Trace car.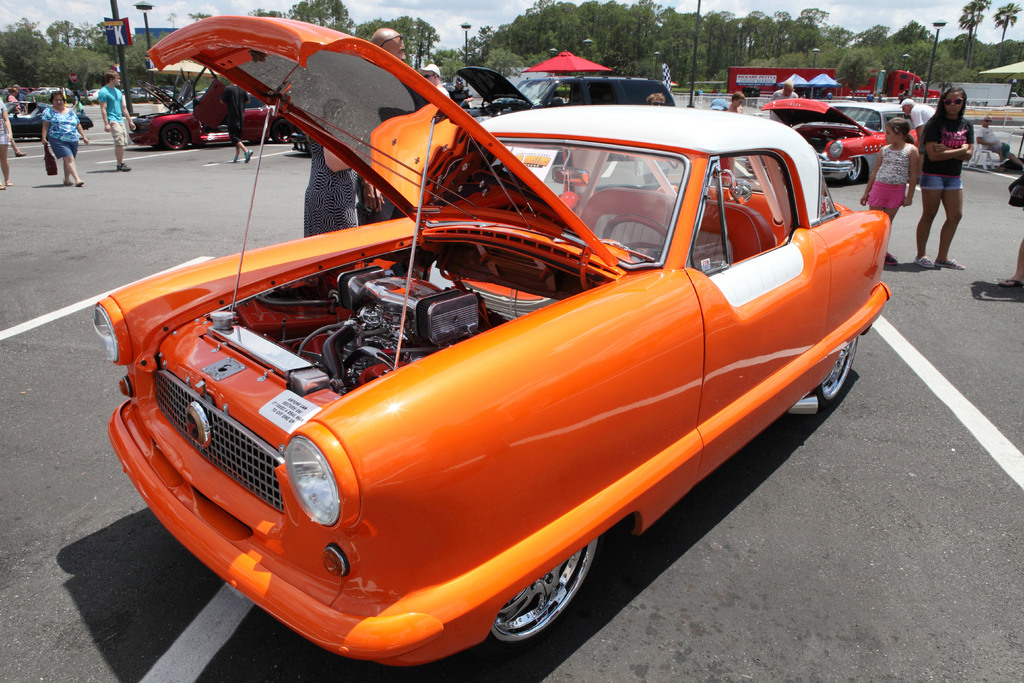
Traced to select_region(1007, 91, 1023, 106).
